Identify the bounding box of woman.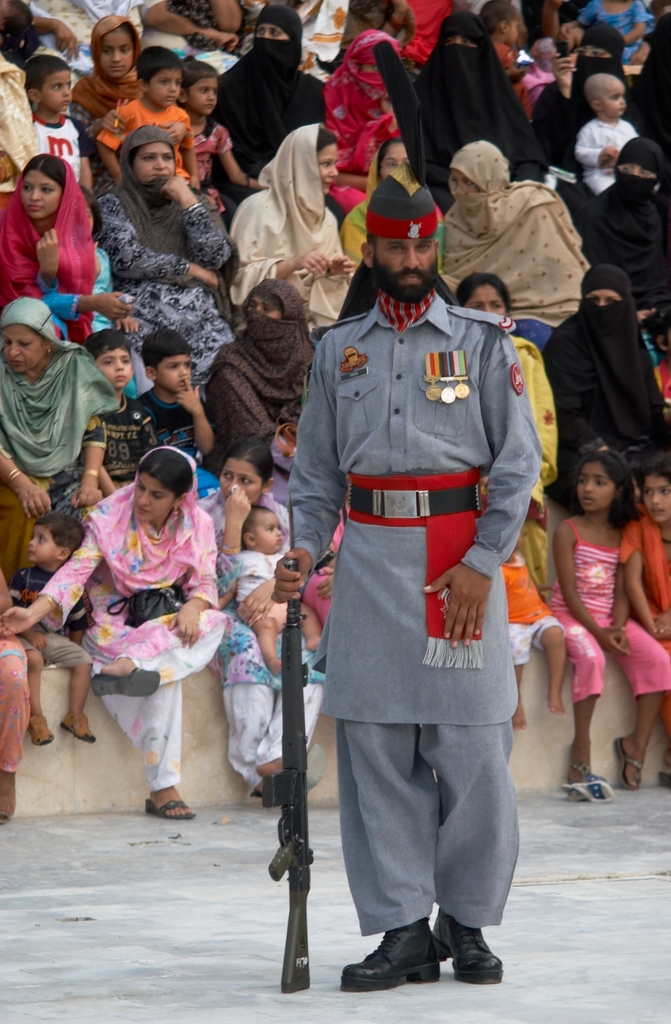
pyautogui.locateOnScreen(0, 294, 127, 610).
